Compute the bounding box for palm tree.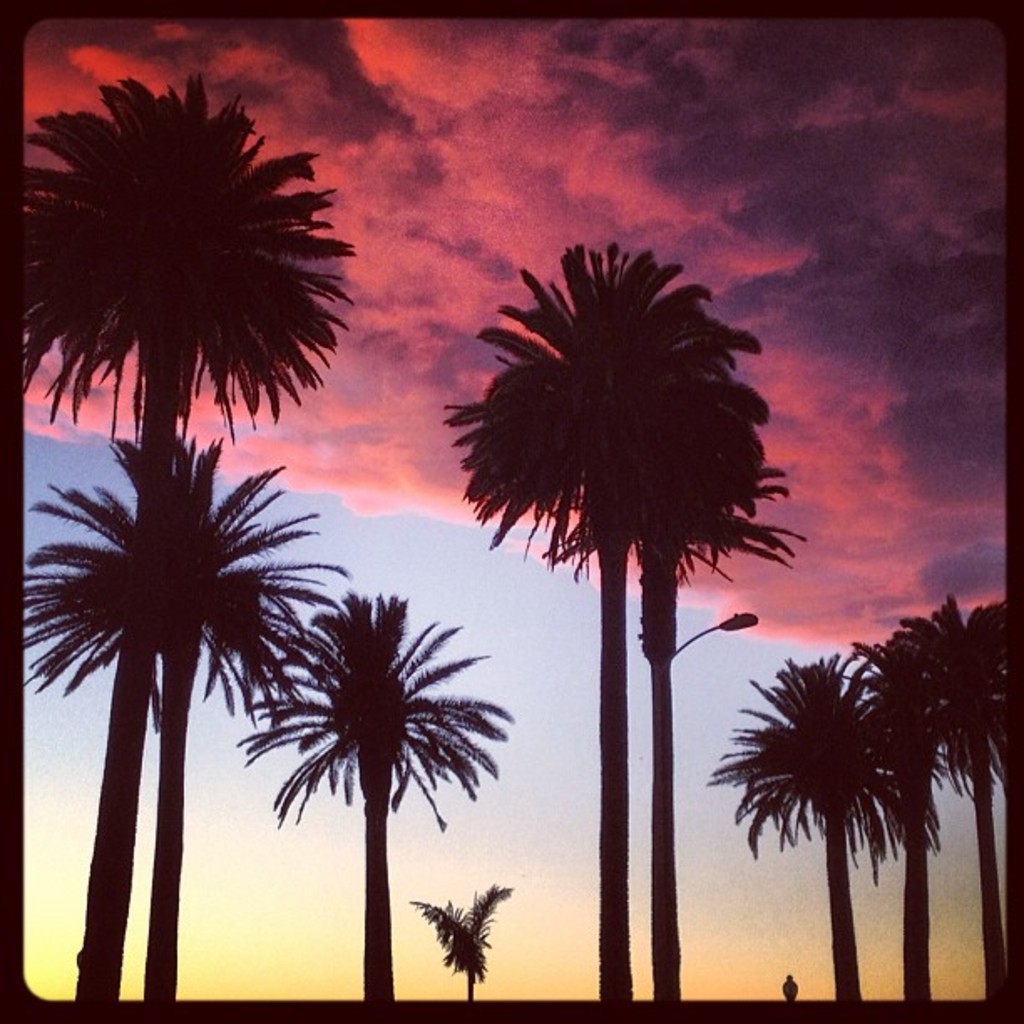
x1=15, y1=427, x2=343, y2=1002.
